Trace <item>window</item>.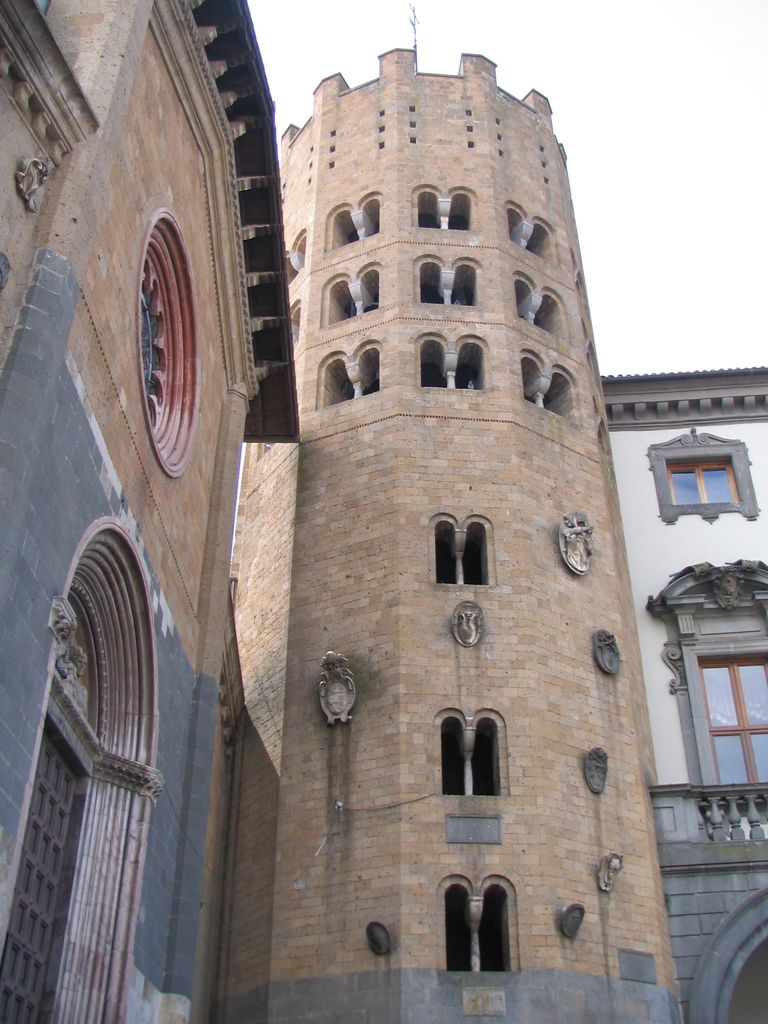
Traced to (506,194,563,271).
